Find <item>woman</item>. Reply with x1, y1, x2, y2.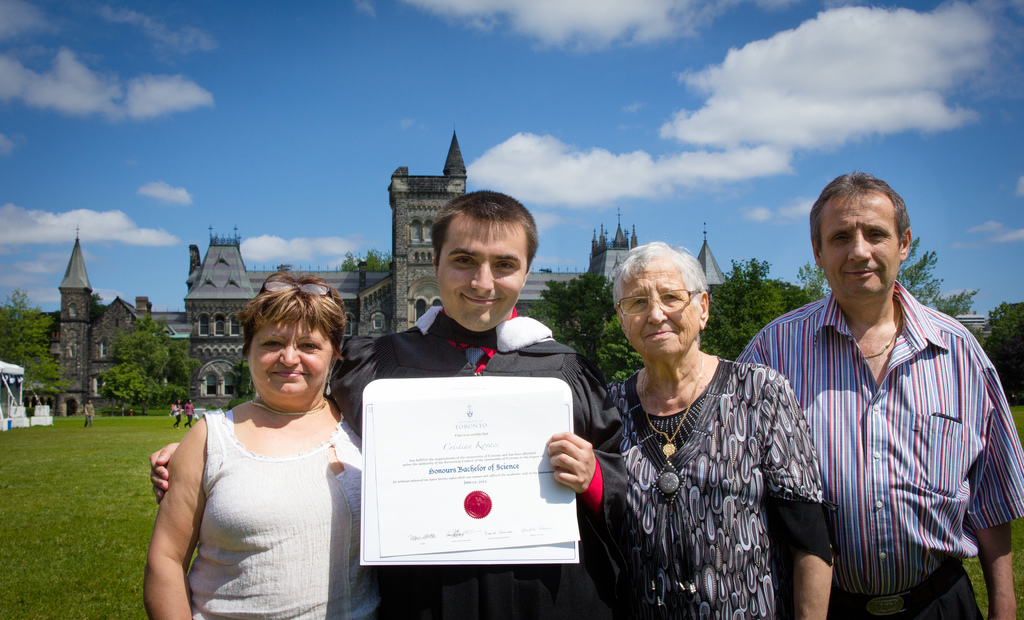
601, 242, 831, 619.
